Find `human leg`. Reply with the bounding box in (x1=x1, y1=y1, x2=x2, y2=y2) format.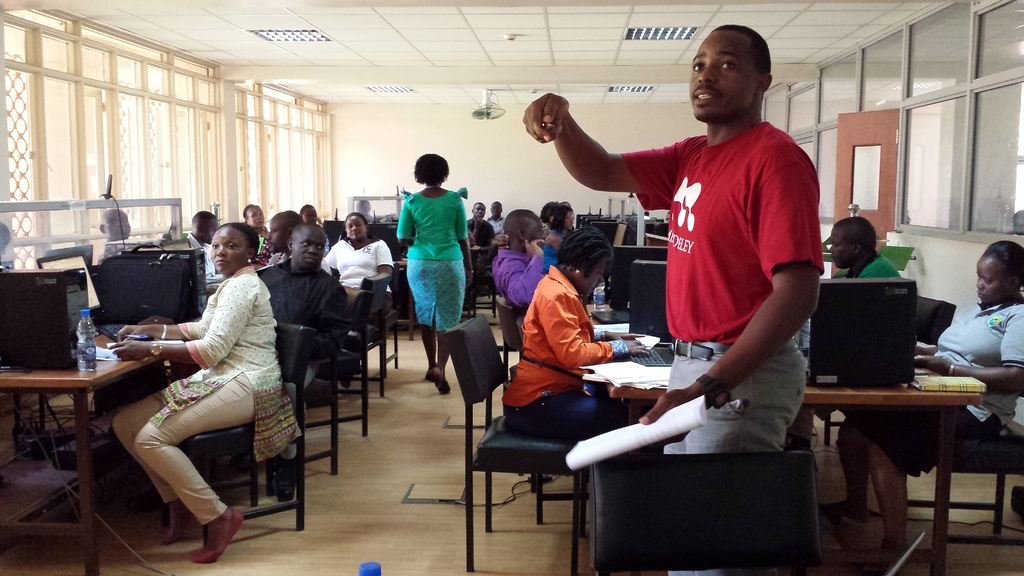
(x1=504, y1=388, x2=604, y2=445).
